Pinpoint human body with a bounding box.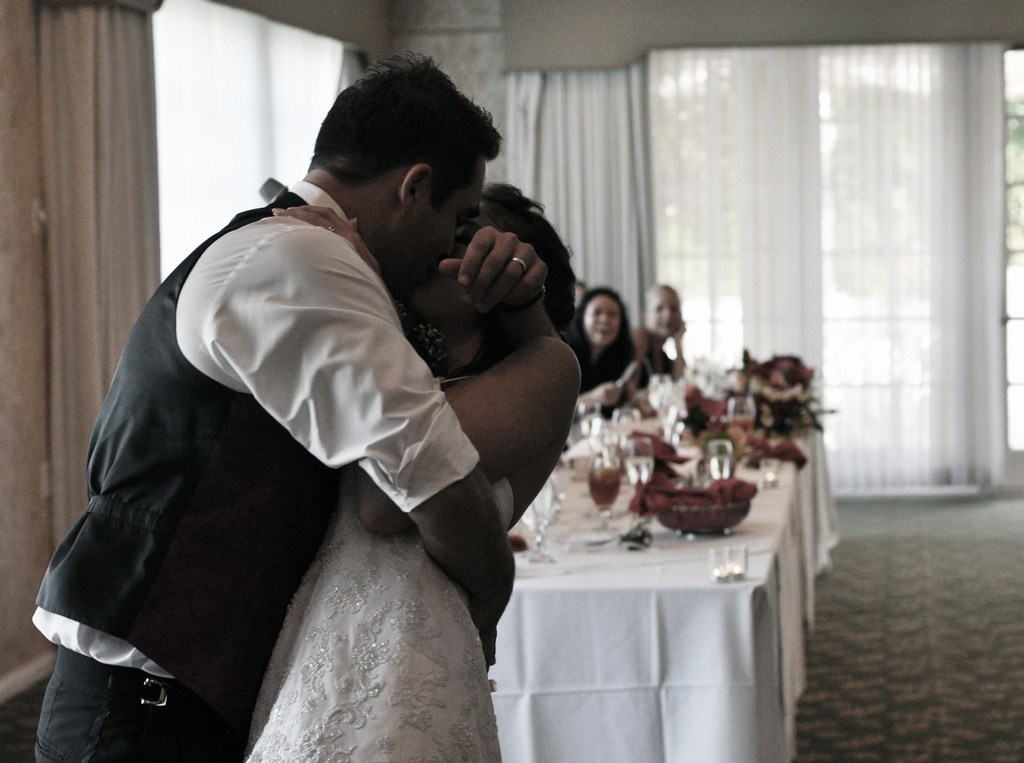
bbox=[236, 182, 591, 762].
